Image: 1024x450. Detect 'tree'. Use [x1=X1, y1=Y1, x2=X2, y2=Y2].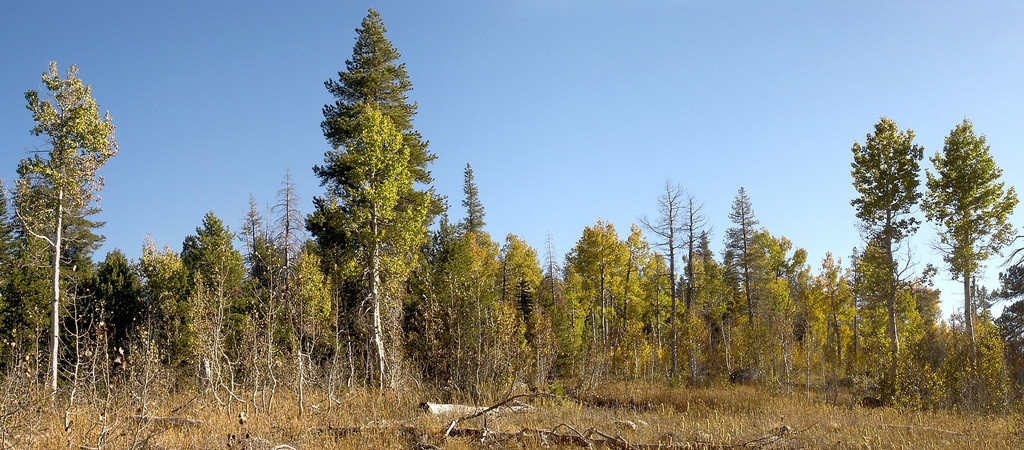
[x1=742, y1=267, x2=793, y2=390].
